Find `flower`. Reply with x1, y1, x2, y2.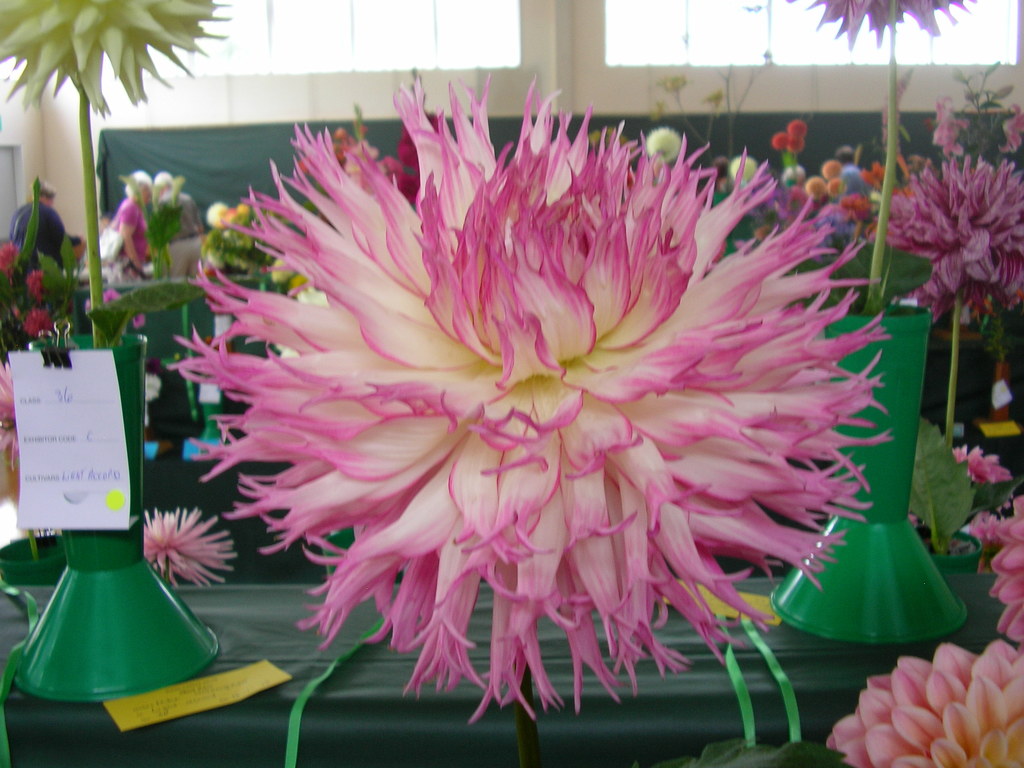
966, 439, 1012, 485.
